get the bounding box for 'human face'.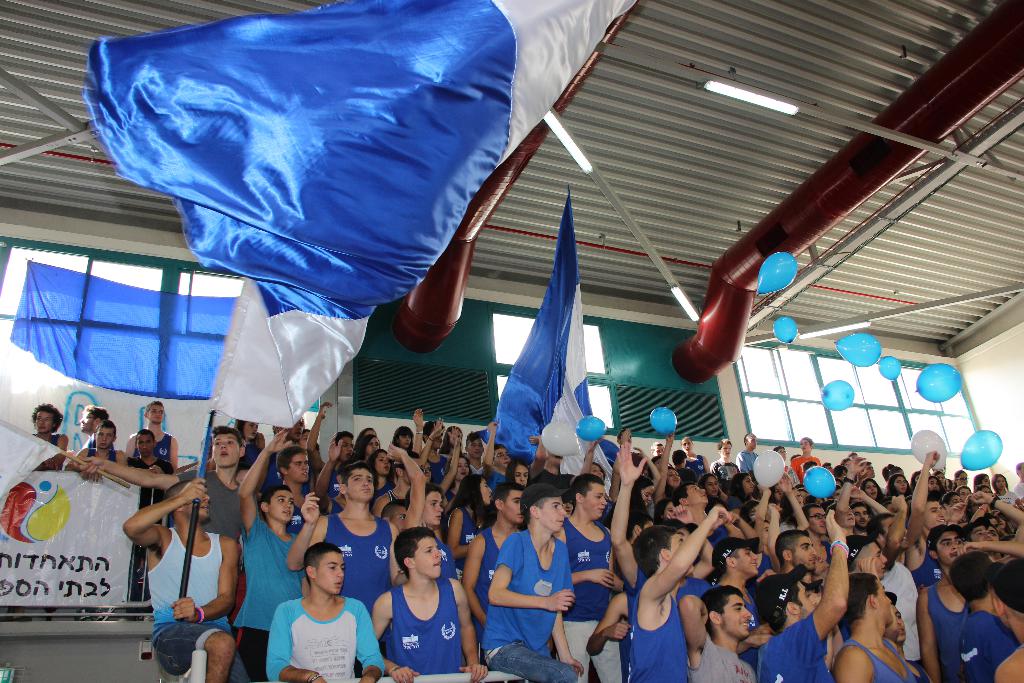
bbox(94, 427, 114, 448).
